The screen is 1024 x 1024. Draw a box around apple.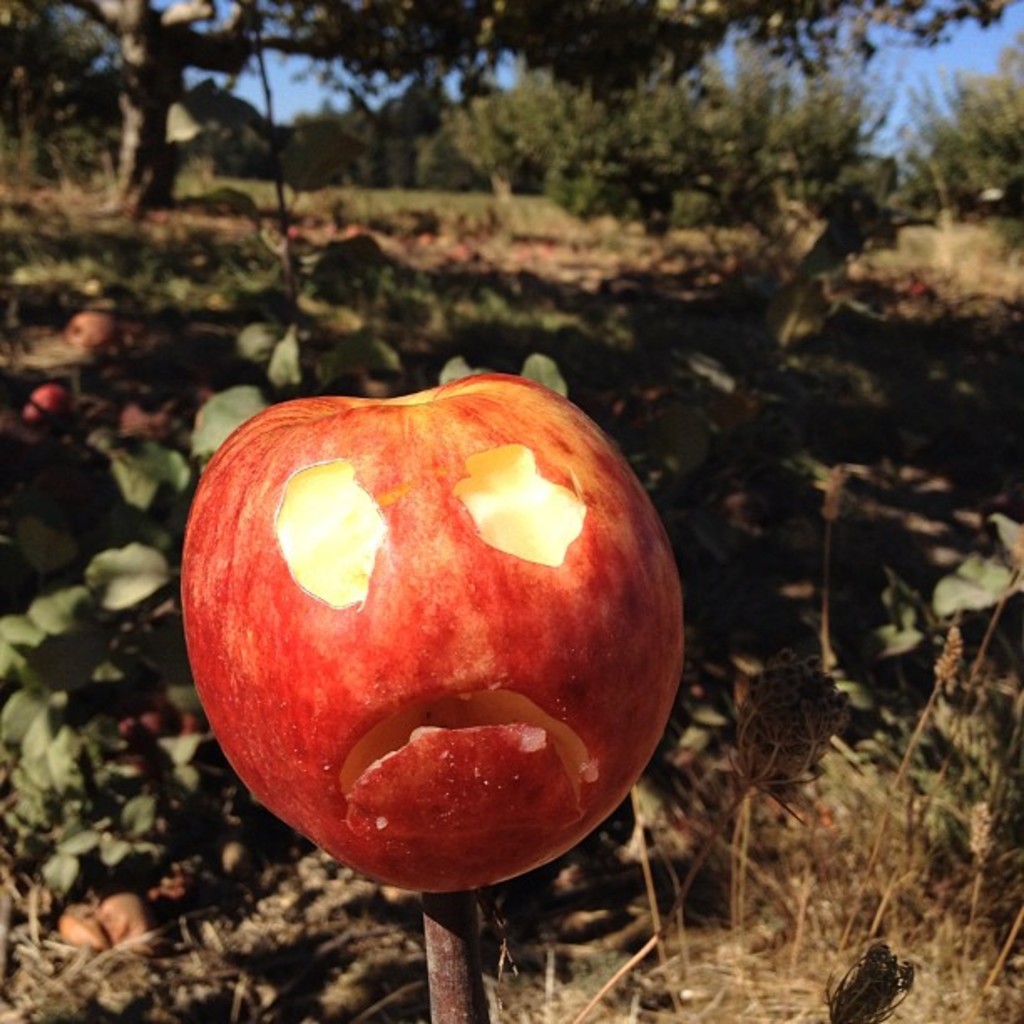
locate(181, 368, 686, 893).
